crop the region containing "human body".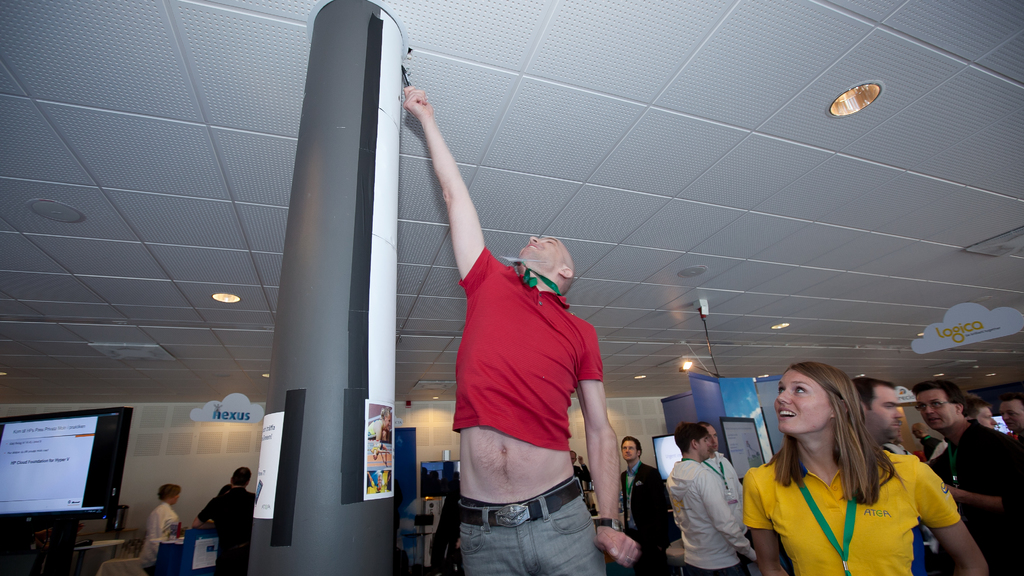
Crop region: (x1=664, y1=419, x2=756, y2=575).
